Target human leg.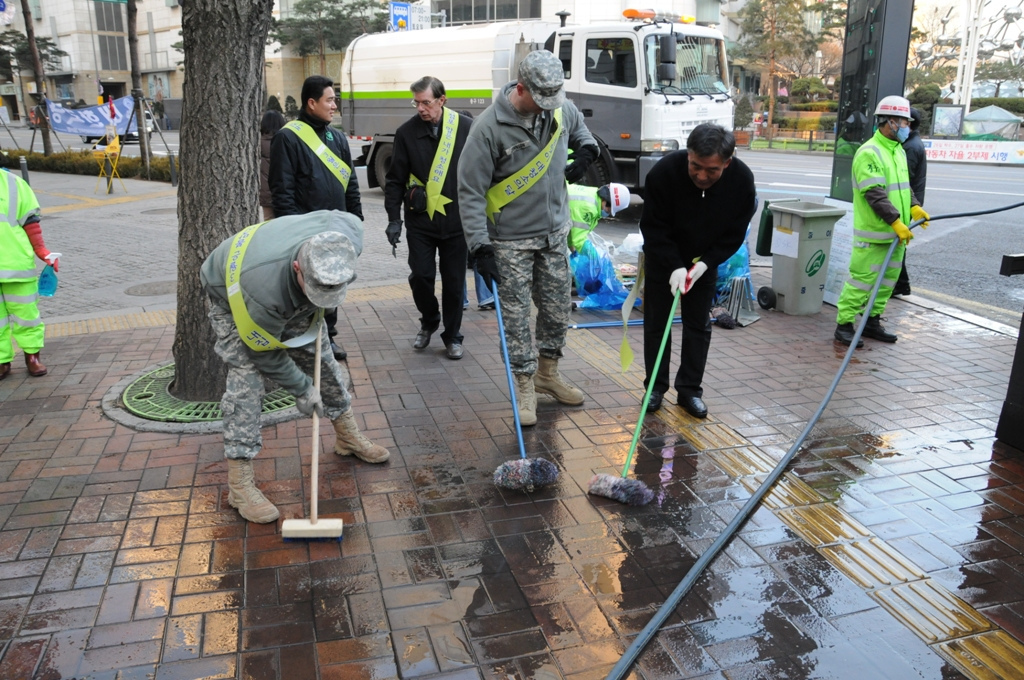
Target region: Rect(404, 211, 439, 351).
